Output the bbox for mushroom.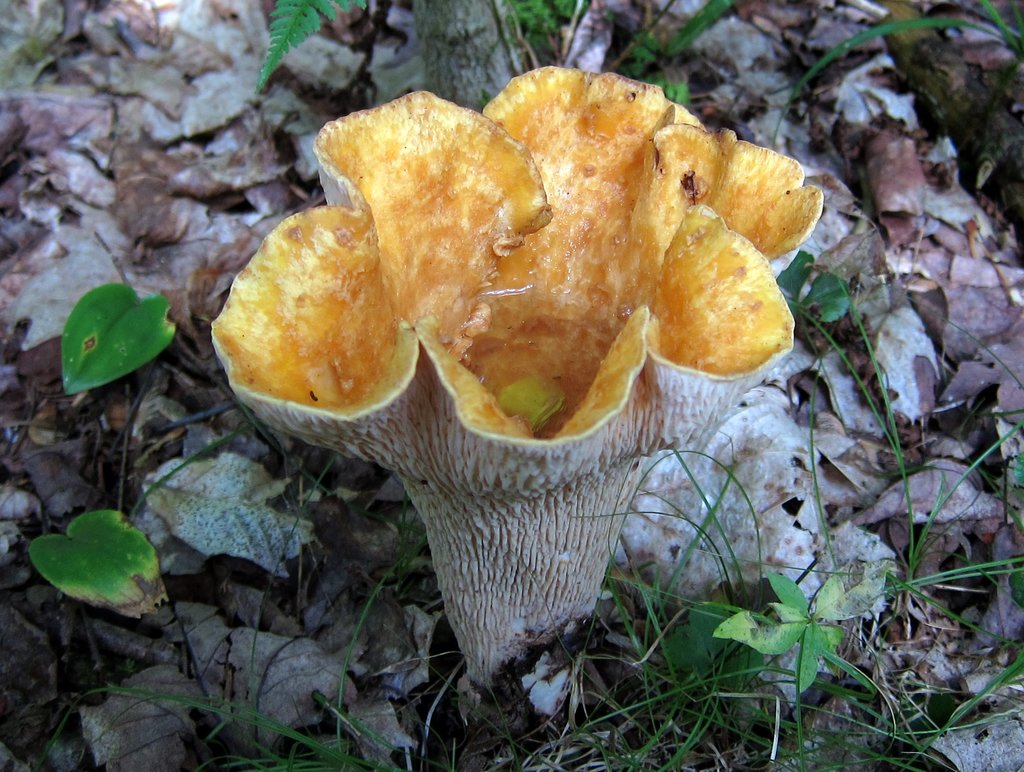
Rect(186, 93, 820, 680).
